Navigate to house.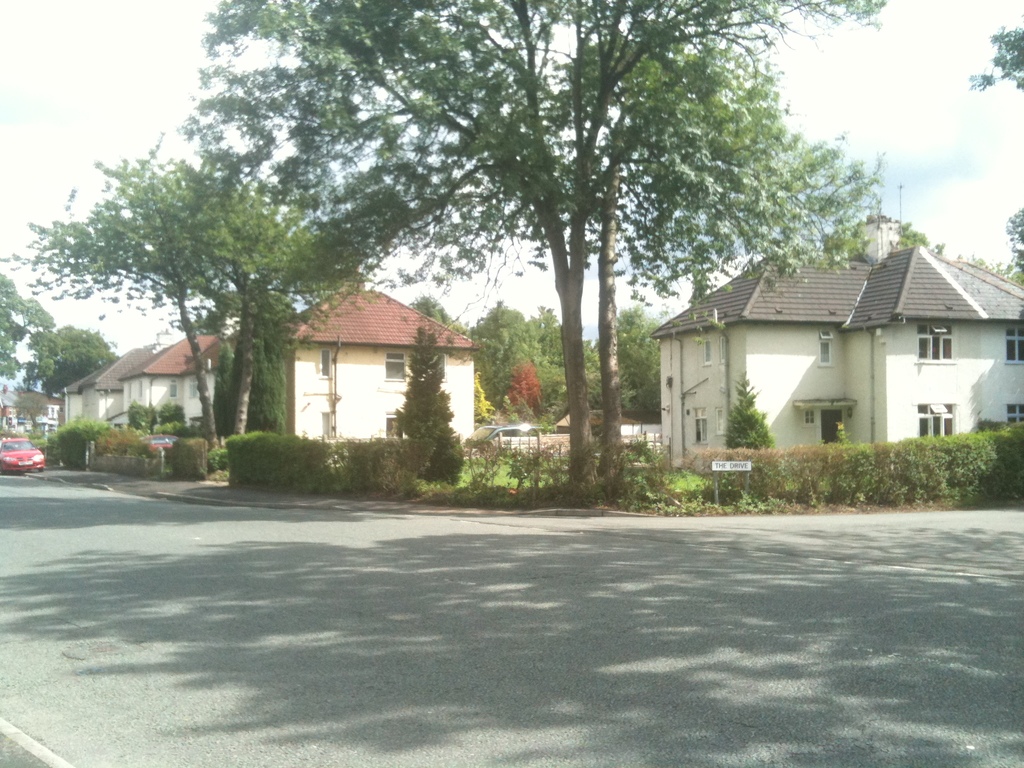
Navigation target: 90, 343, 164, 424.
